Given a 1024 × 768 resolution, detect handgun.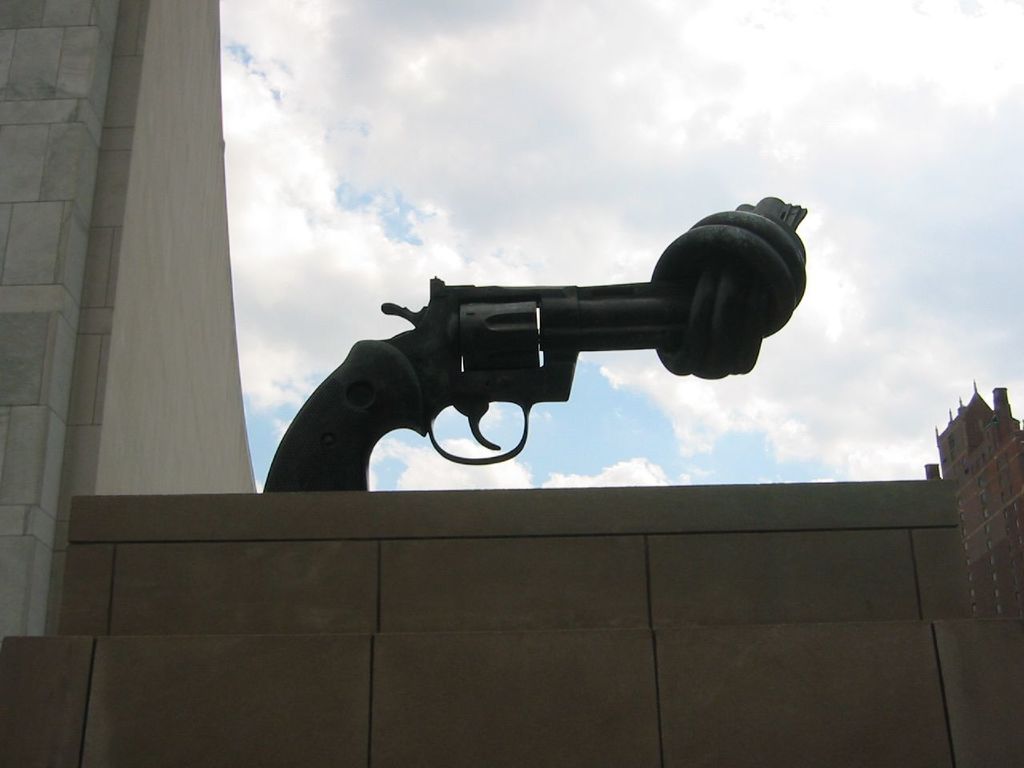
crop(260, 196, 809, 494).
